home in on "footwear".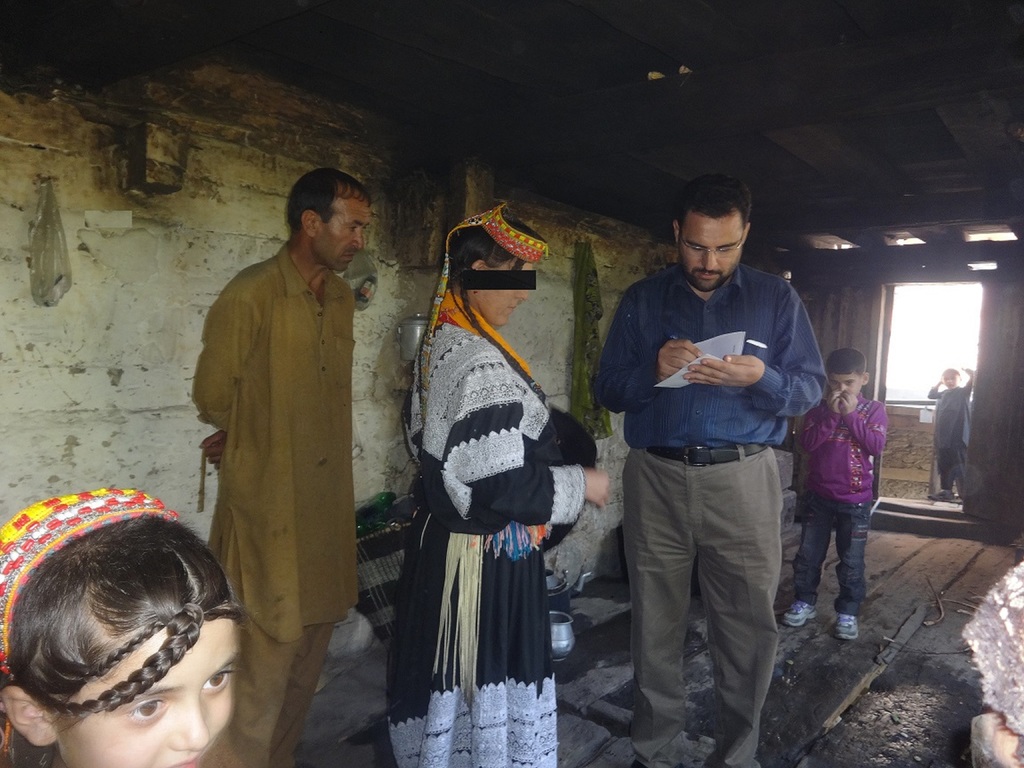
Homed in at {"left": 833, "top": 614, "right": 868, "bottom": 636}.
